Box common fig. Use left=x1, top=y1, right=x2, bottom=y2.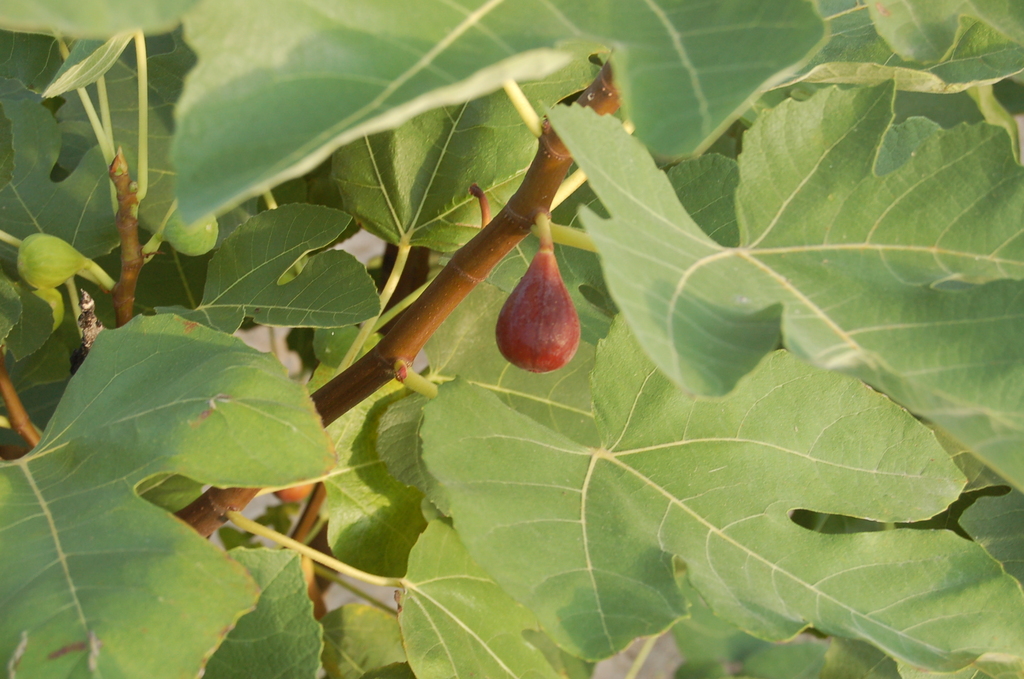
left=492, top=236, right=582, bottom=373.
